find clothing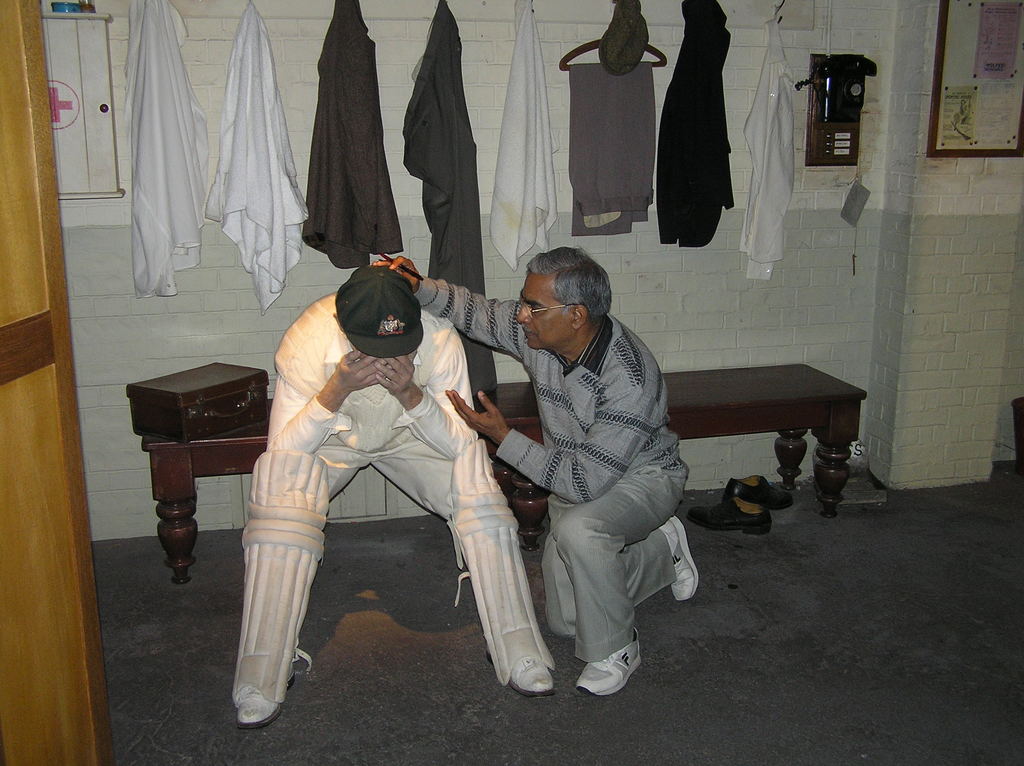
301, 0, 400, 266
